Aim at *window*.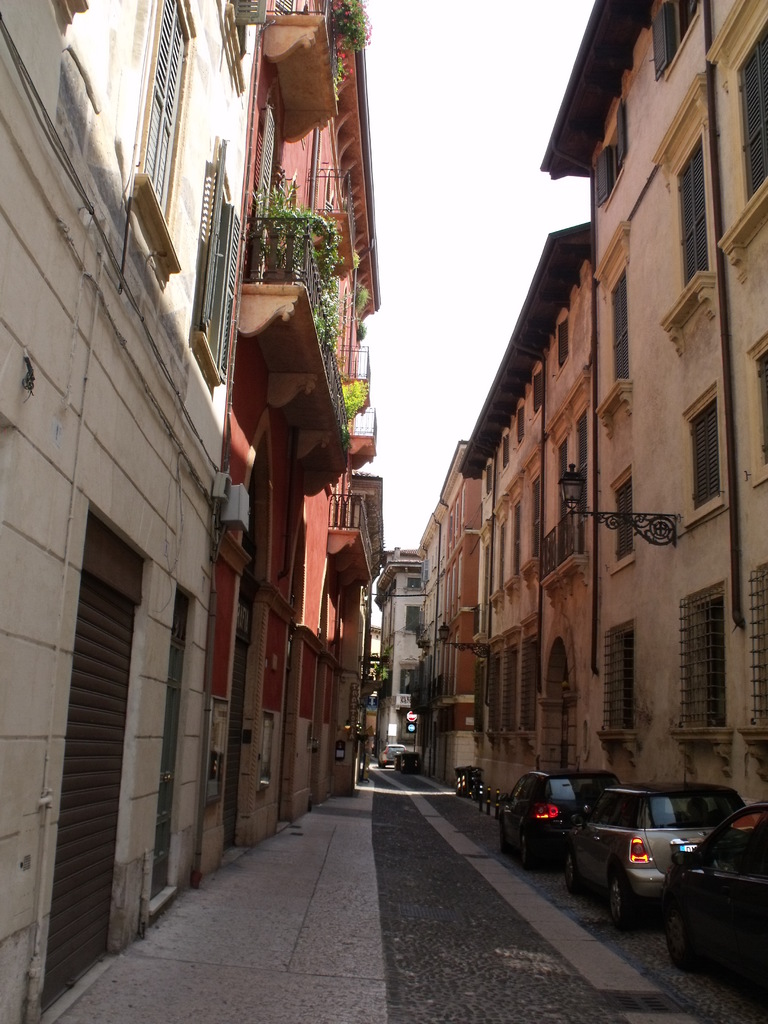
Aimed at box(737, 337, 767, 494).
